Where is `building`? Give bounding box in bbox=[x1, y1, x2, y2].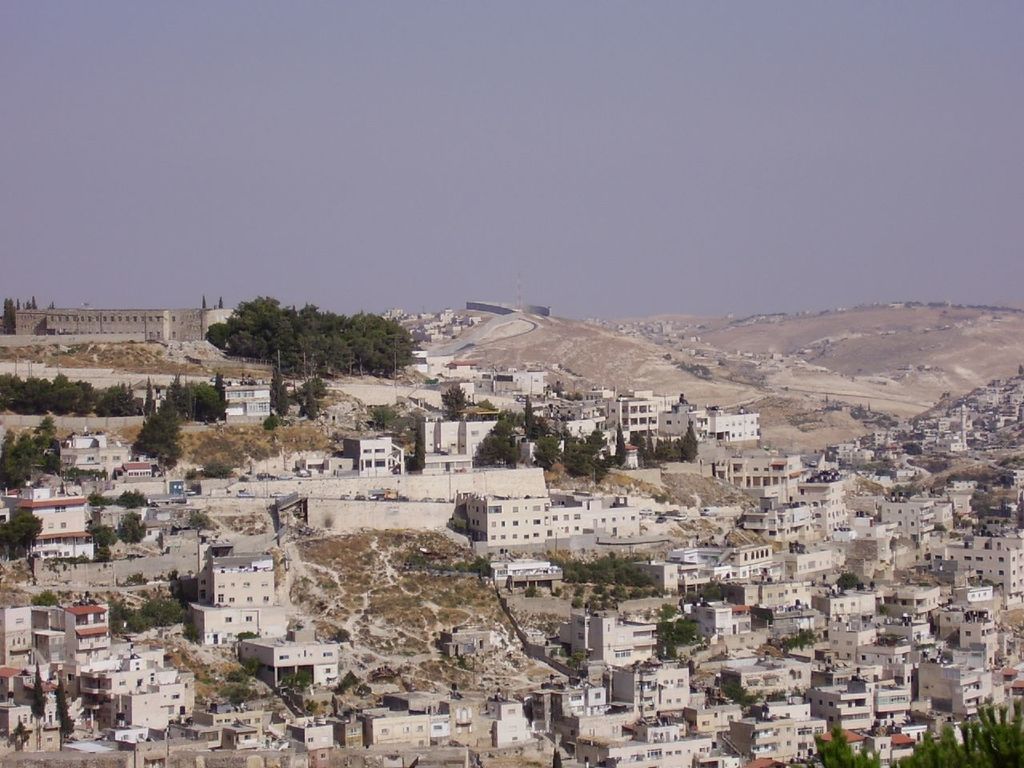
bbox=[357, 438, 407, 470].
